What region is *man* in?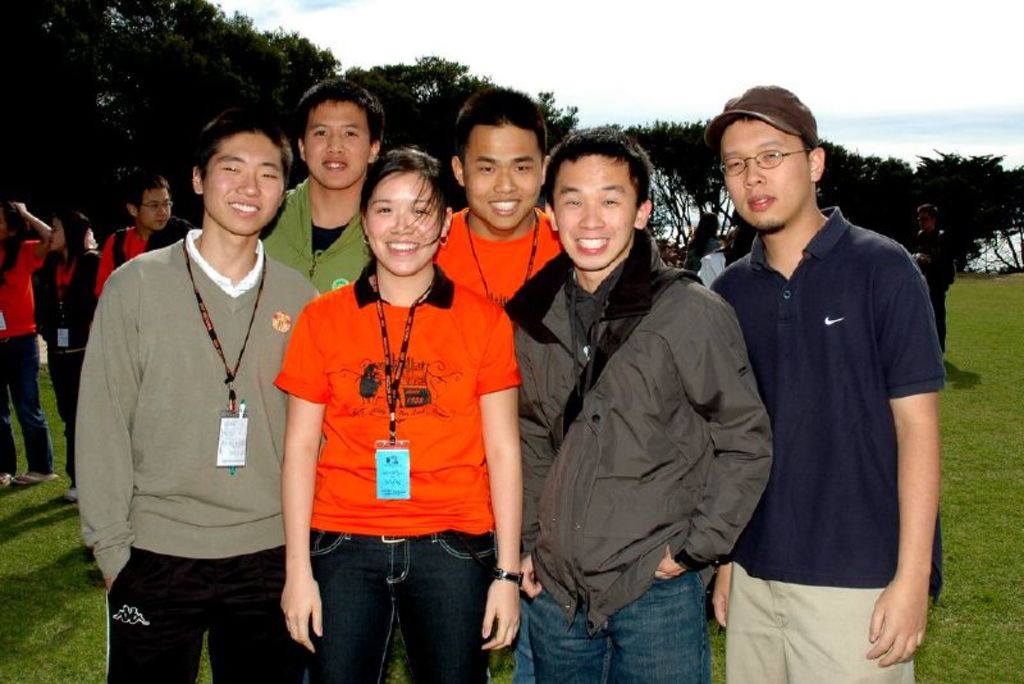
detection(257, 81, 387, 307).
